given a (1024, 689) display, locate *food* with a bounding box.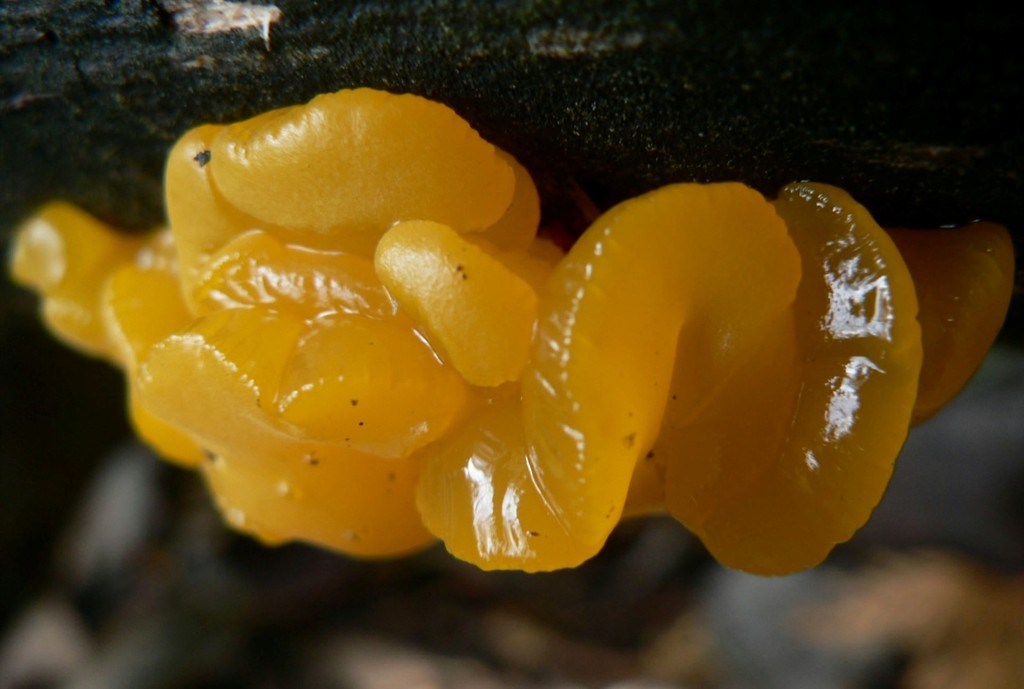
Located: 57/96/987/575.
